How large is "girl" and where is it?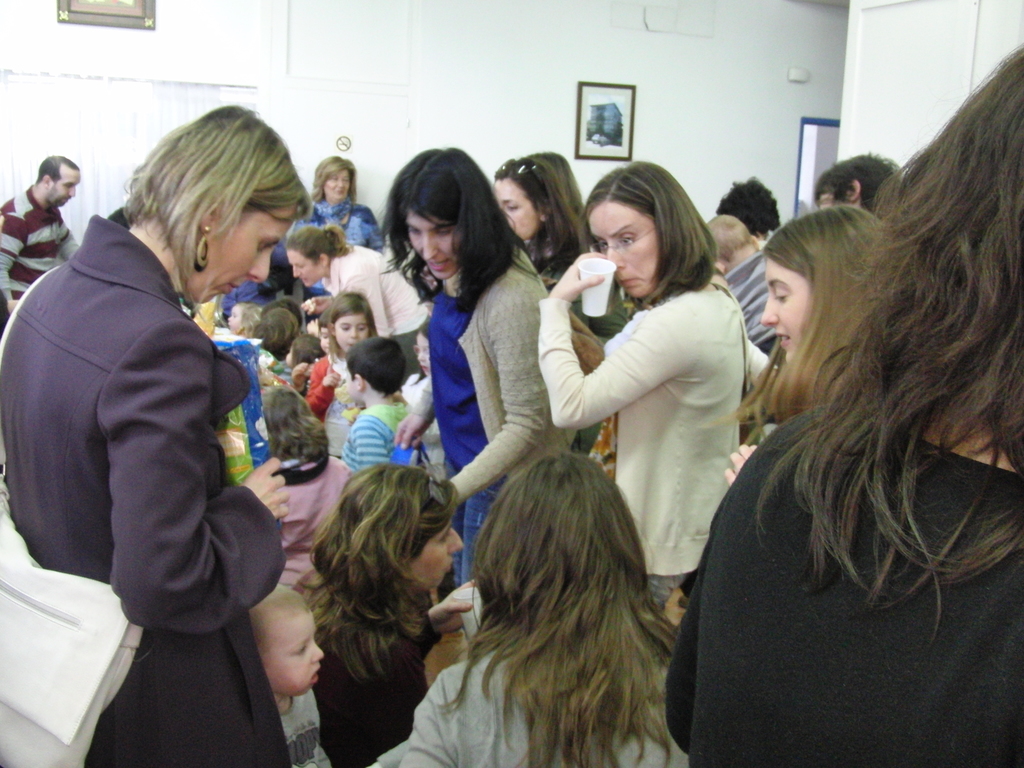
Bounding box: rect(498, 148, 586, 286).
